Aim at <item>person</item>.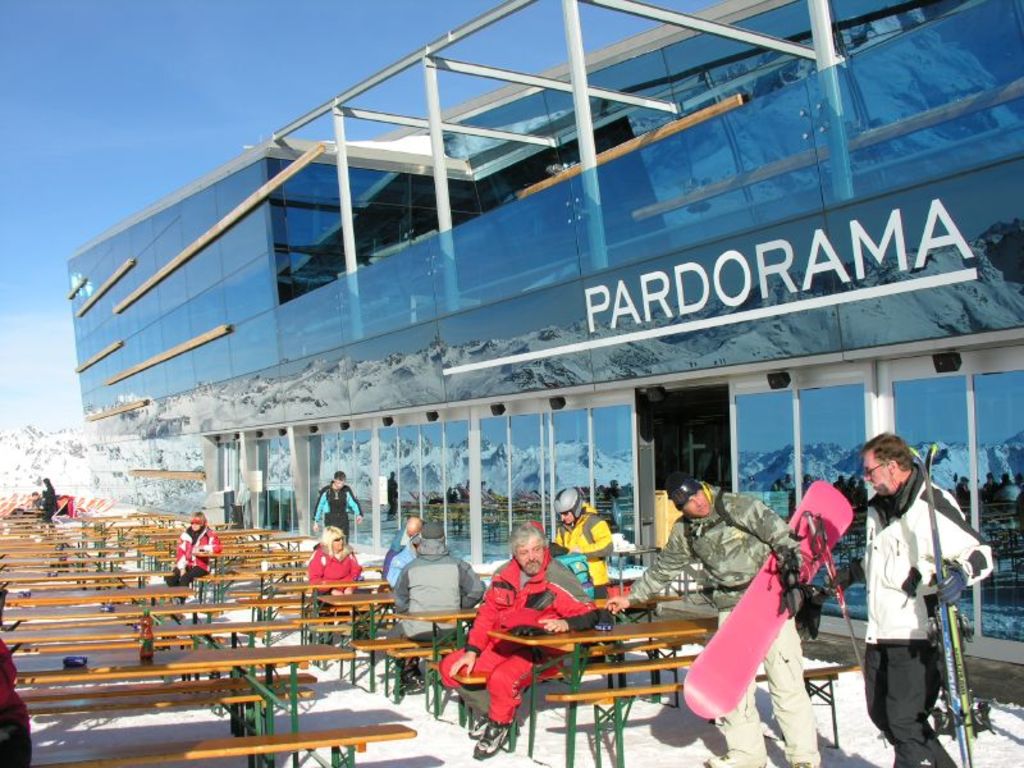
Aimed at <bbox>38, 475, 61, 524</bbox>.
